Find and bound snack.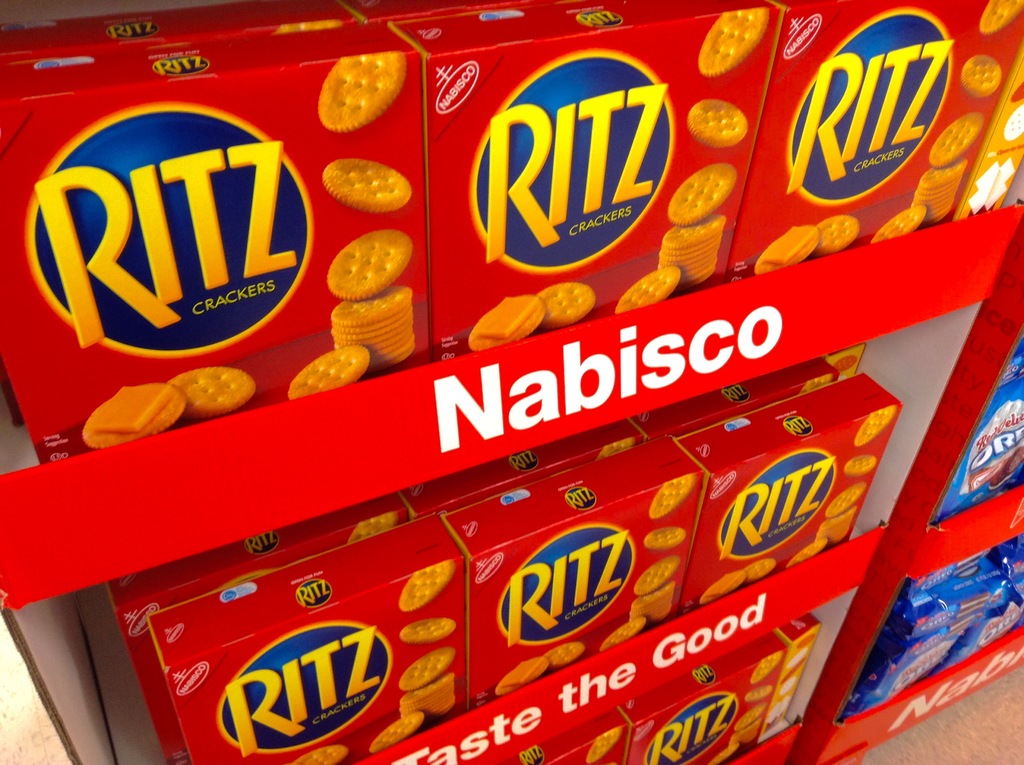
Bound: 600 435 631 455.
